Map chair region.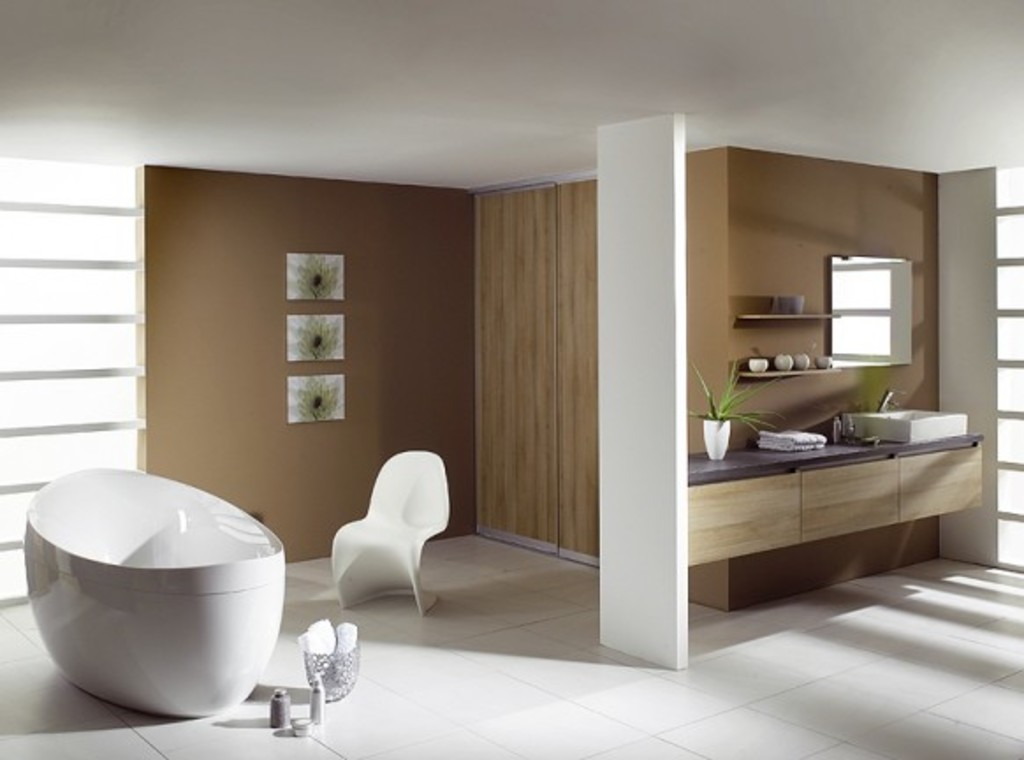
Mapped to {"x1": 320, "y1": 470, "x2": 447, "y2": 644}.
